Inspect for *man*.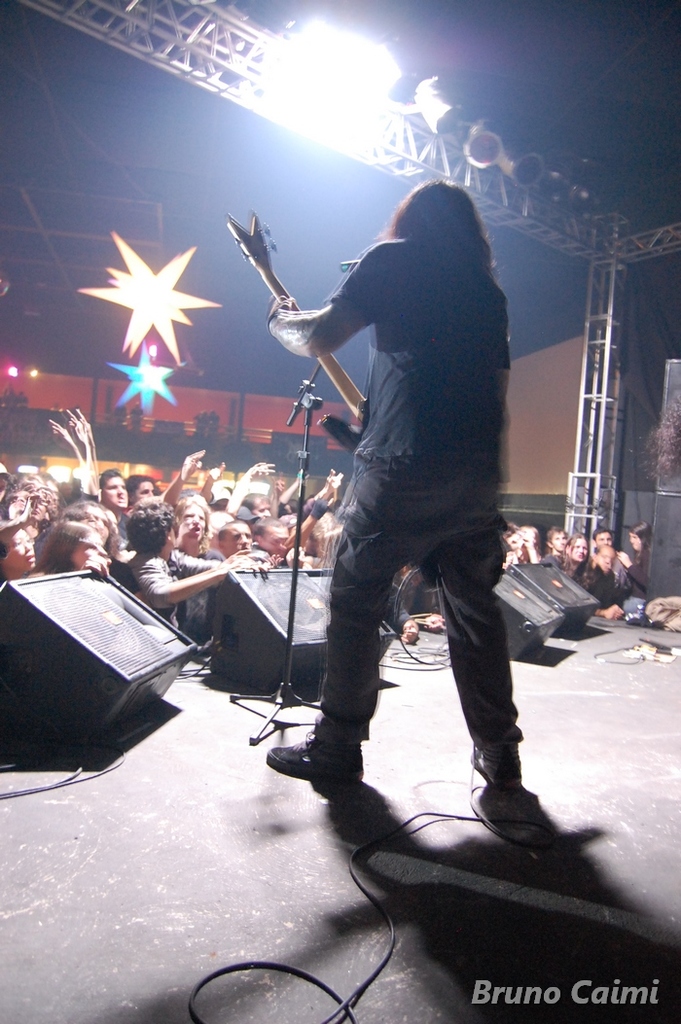
Inspection: l=125, t=497, r=268, b=628.
